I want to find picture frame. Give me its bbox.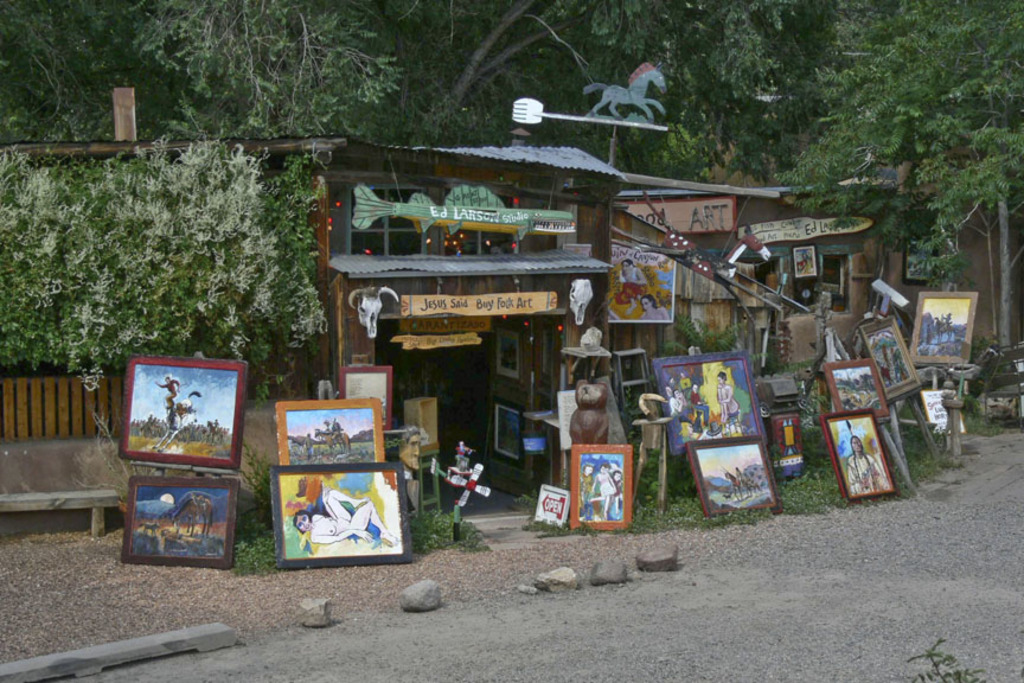
831 355 892 426.
